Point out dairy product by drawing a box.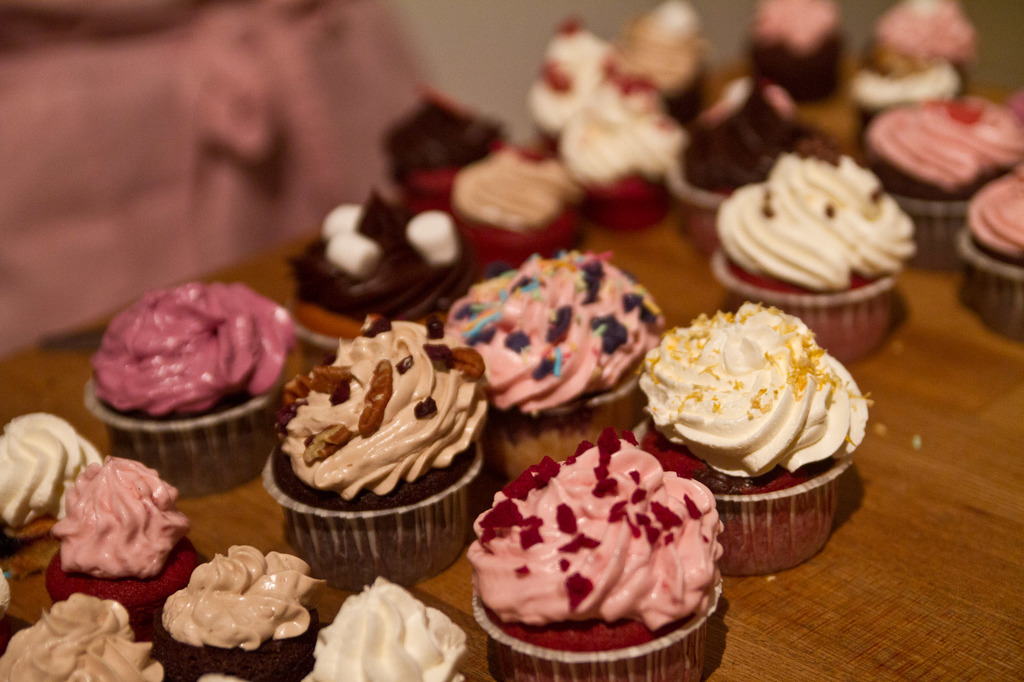
{"x1": 870, "y1": 92, "x2": 1023, "y2": 187}.
